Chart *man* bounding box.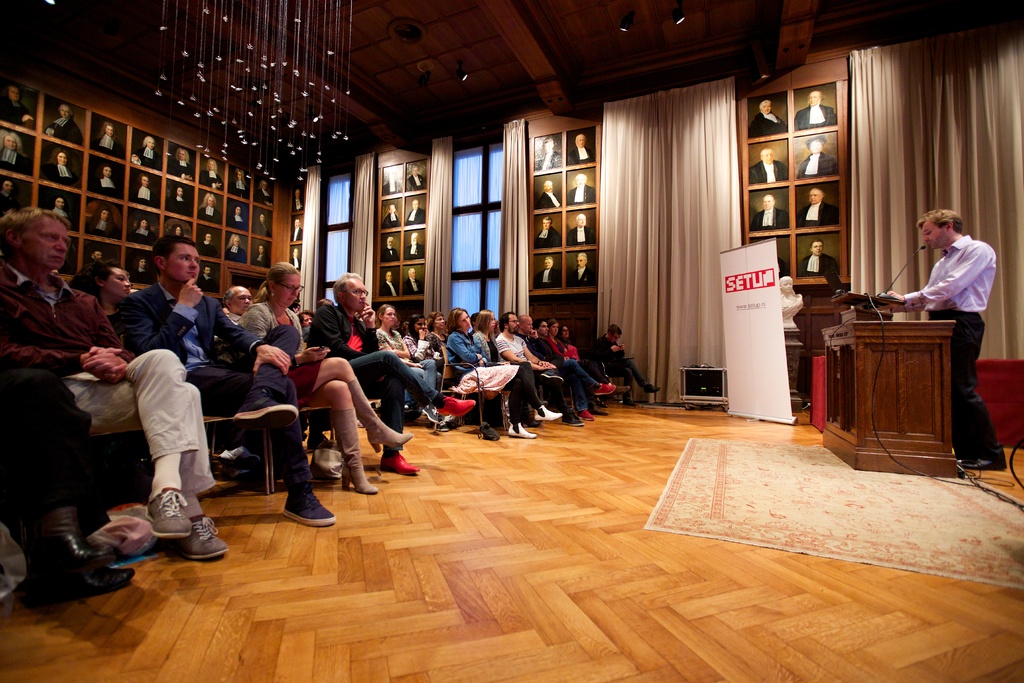
Charted: {"x1": 224, "y1": 169, "x2": 246, "y2": 199}.
